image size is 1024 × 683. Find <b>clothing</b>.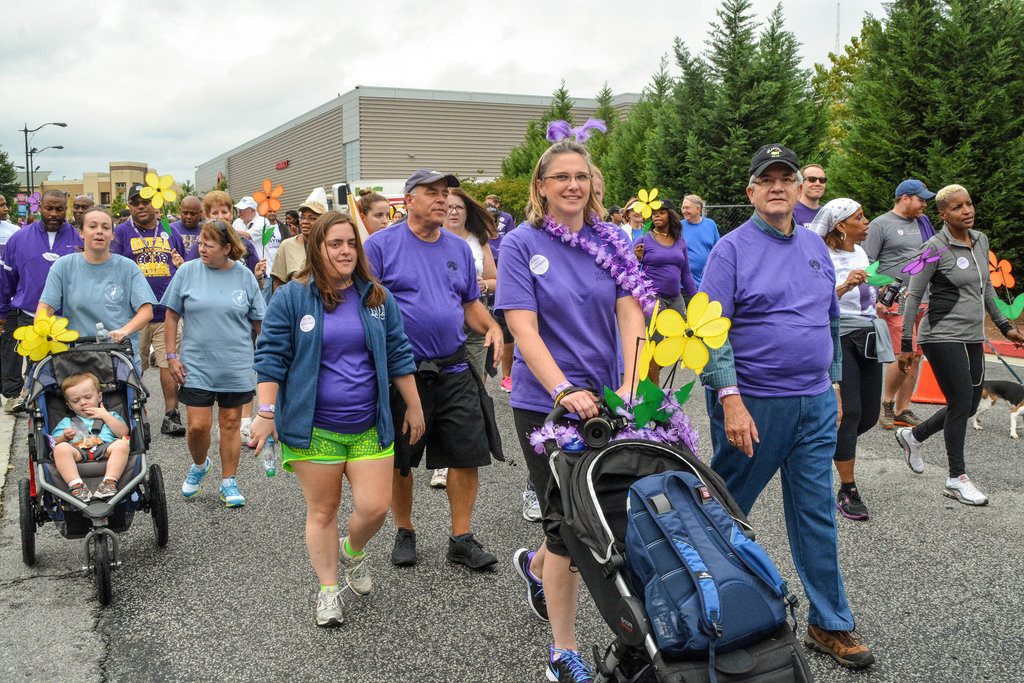
[104, 221, 188, 363].
